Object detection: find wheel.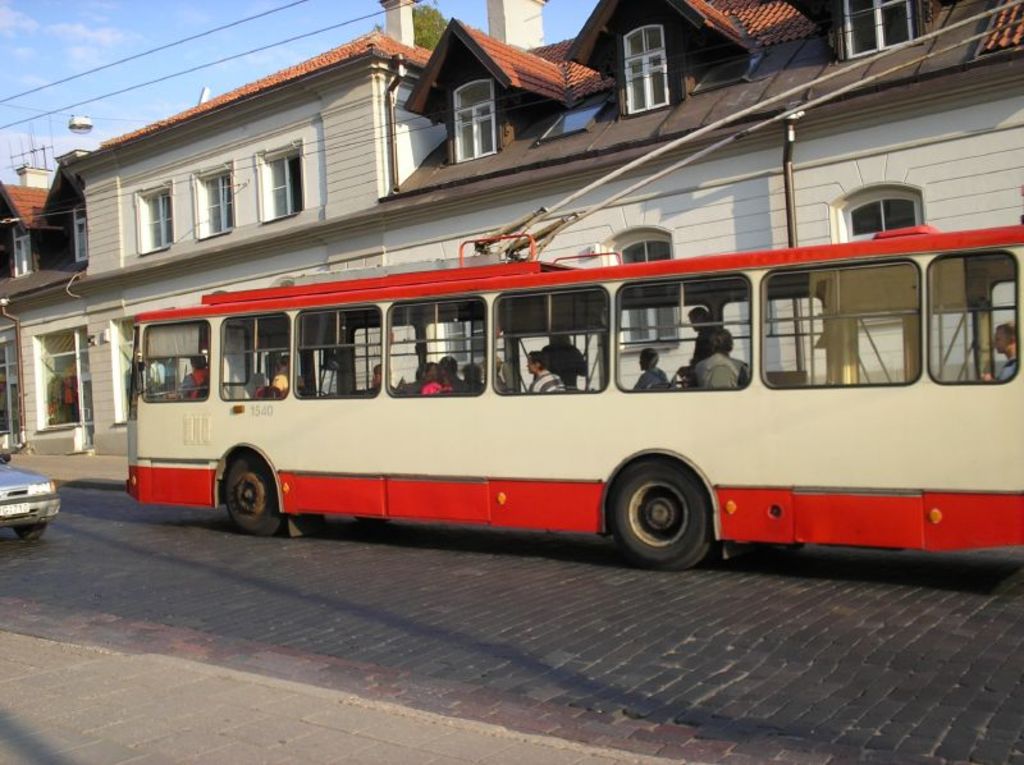
<box>17,521,40,535</box>.
